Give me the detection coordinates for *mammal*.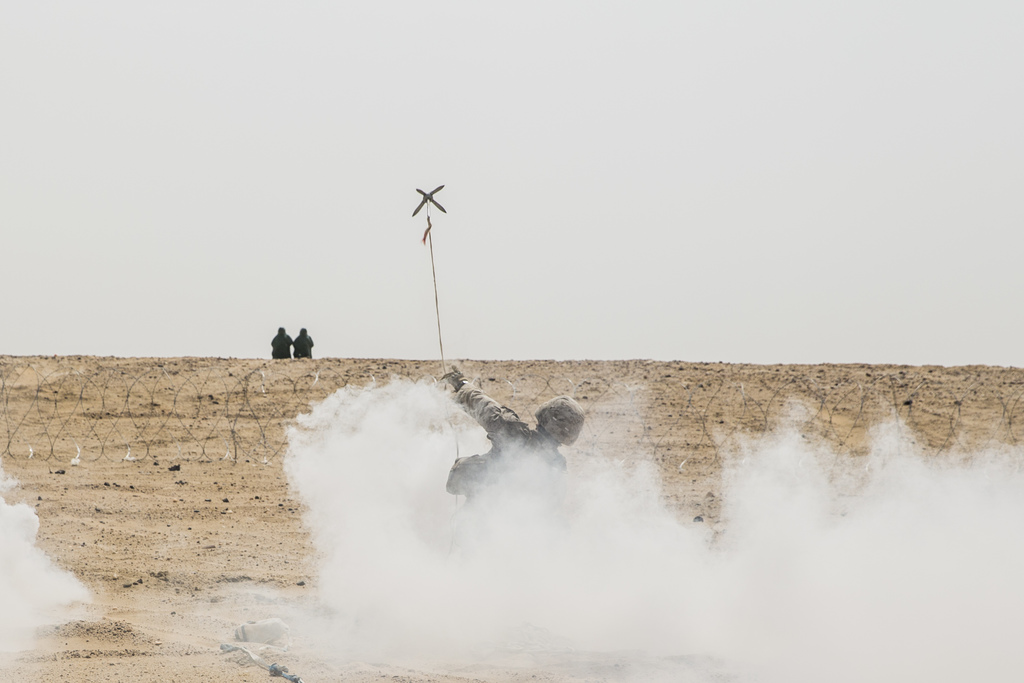
bbox=(419, 388, 595, 511).
